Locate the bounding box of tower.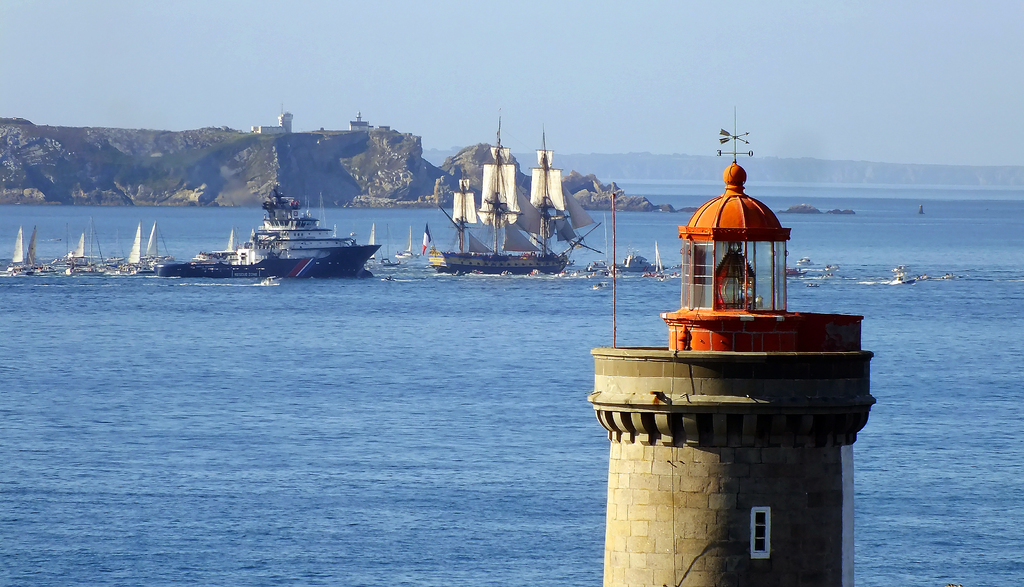
Bounding box: <box>587,105,874,586</box>.
